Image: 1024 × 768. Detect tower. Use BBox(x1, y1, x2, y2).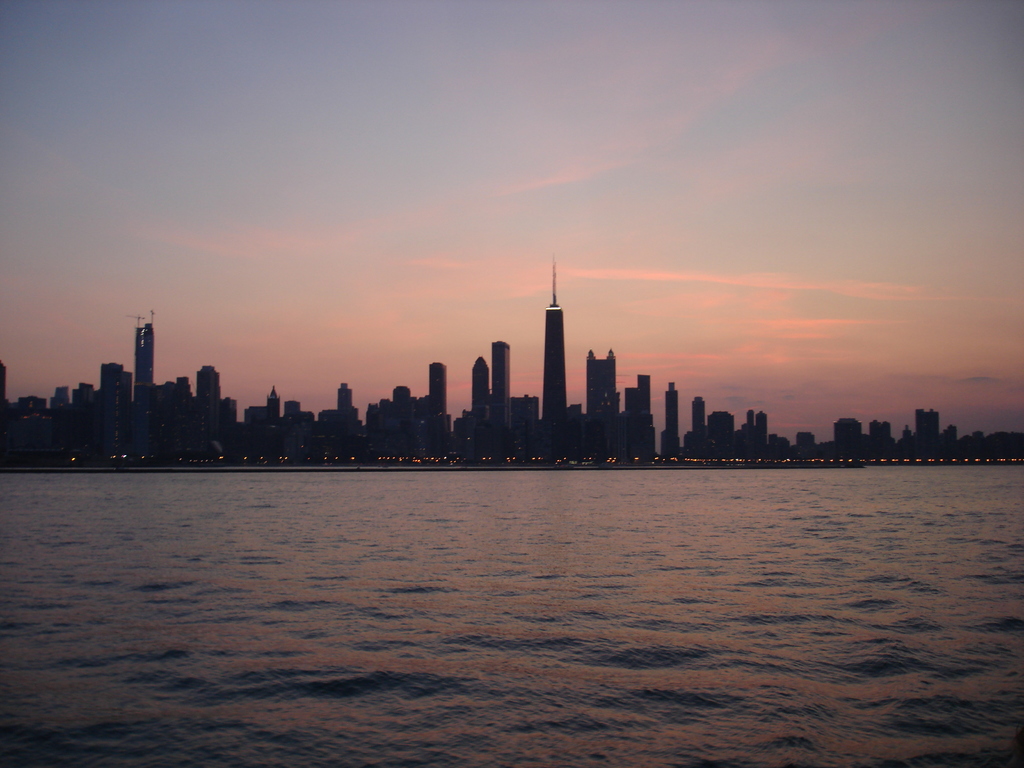
BBox(407, 395, 420, 458).
